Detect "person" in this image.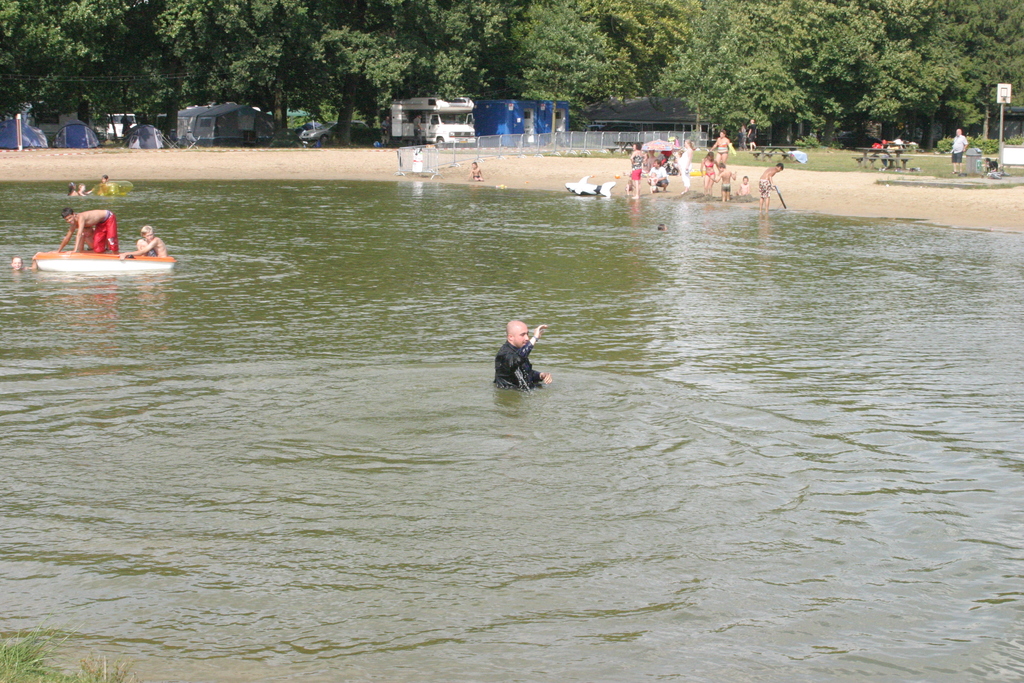
Detection: Rect(70, 184, 81, 197).
